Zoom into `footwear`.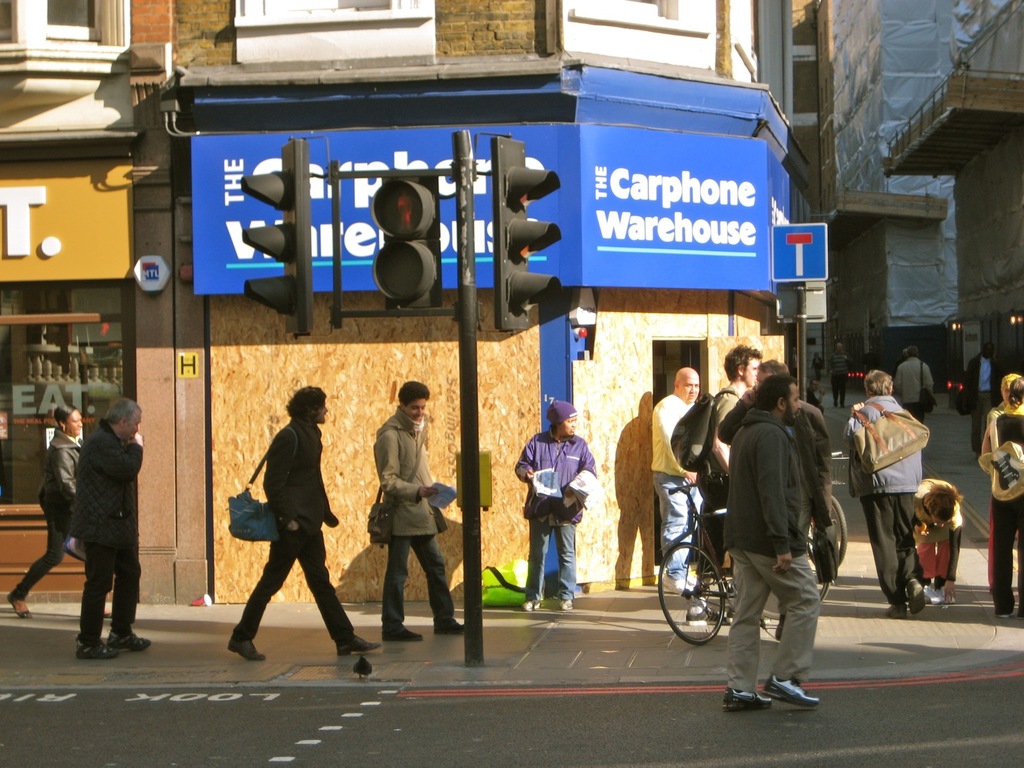
Zoom target: [x1=906, y1=579, x2=927, y2=616].
